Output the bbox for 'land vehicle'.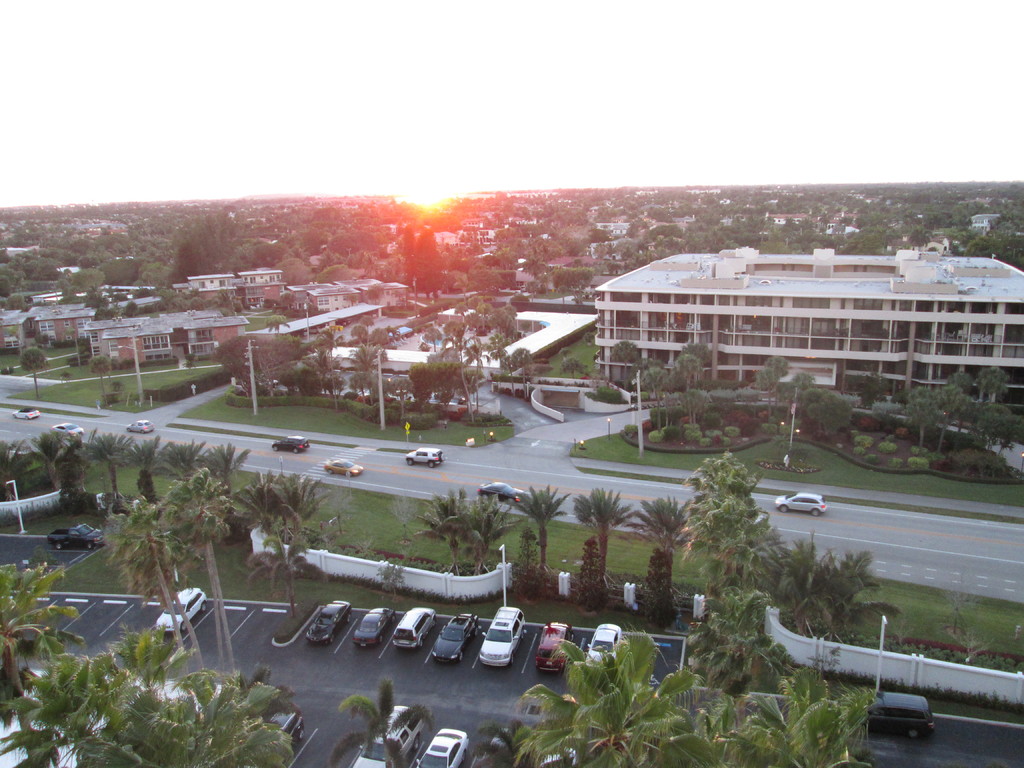
(269, 434, 307, 451).
